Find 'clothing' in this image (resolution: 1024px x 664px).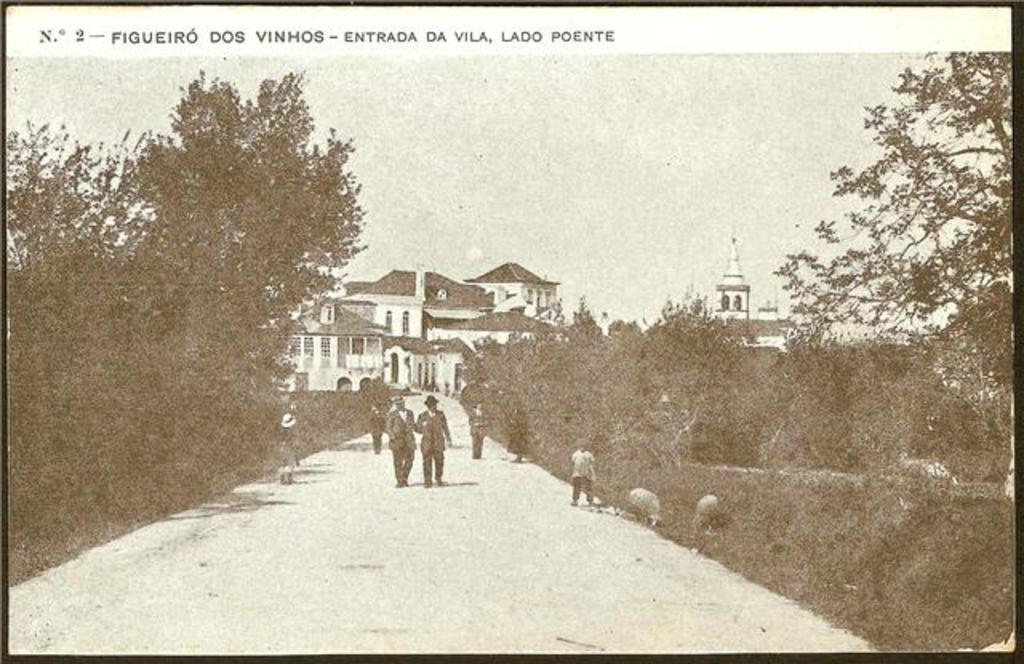
(570,451,590,502).
